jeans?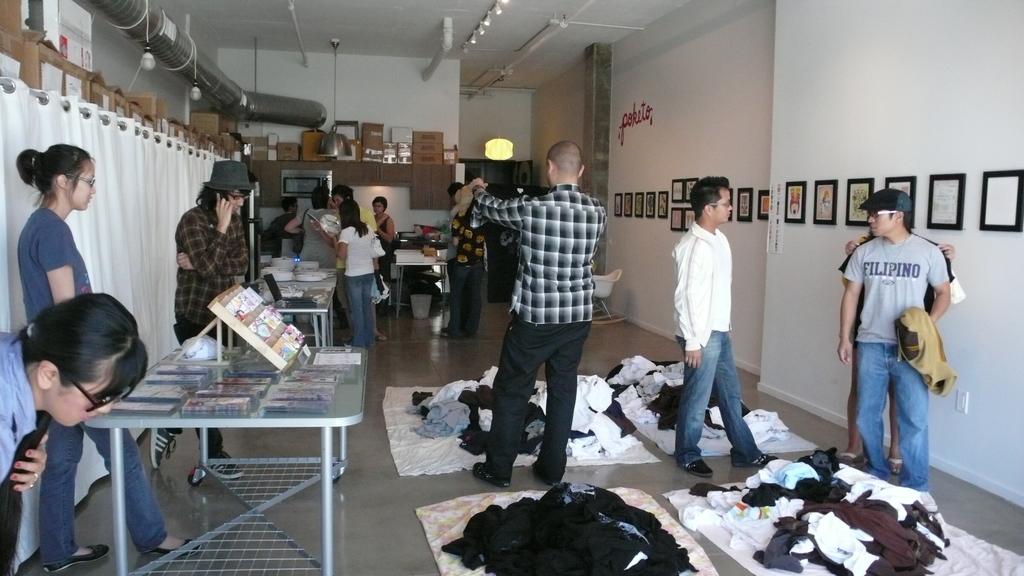
{"x1": 345, "y1": 272, "x2": 378, "y2": 347}
